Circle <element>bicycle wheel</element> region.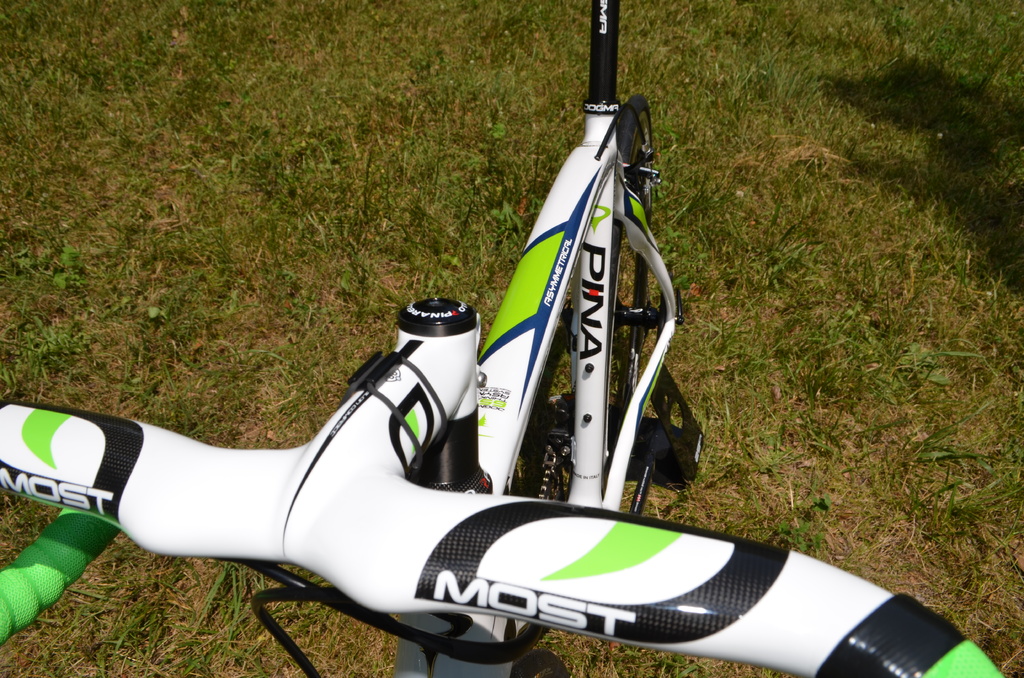
Region: bbox=[605, 93, 656, 488].
